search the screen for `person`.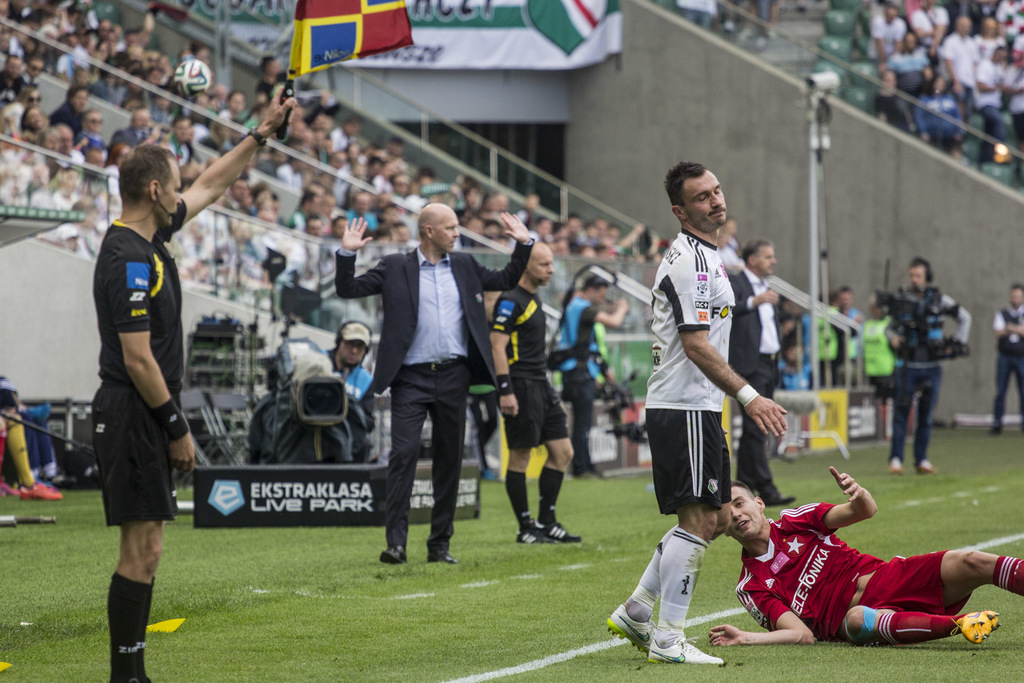
Found at box=[941, 16, 977, 102].
